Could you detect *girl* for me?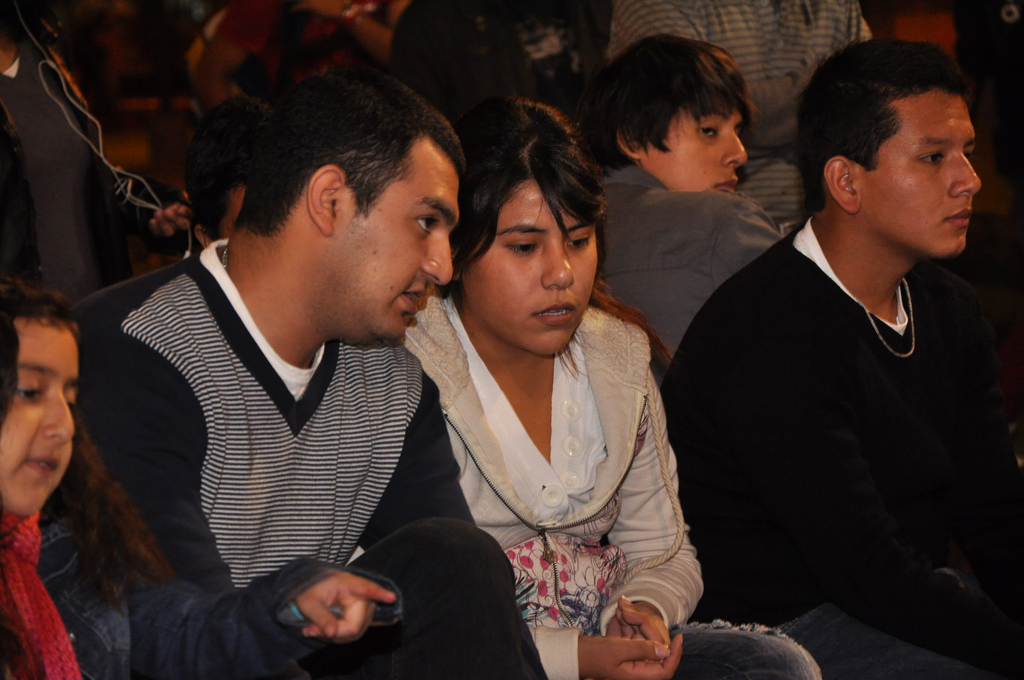
Detection result: x1=398, y1=92, x2=823, y2=679.
